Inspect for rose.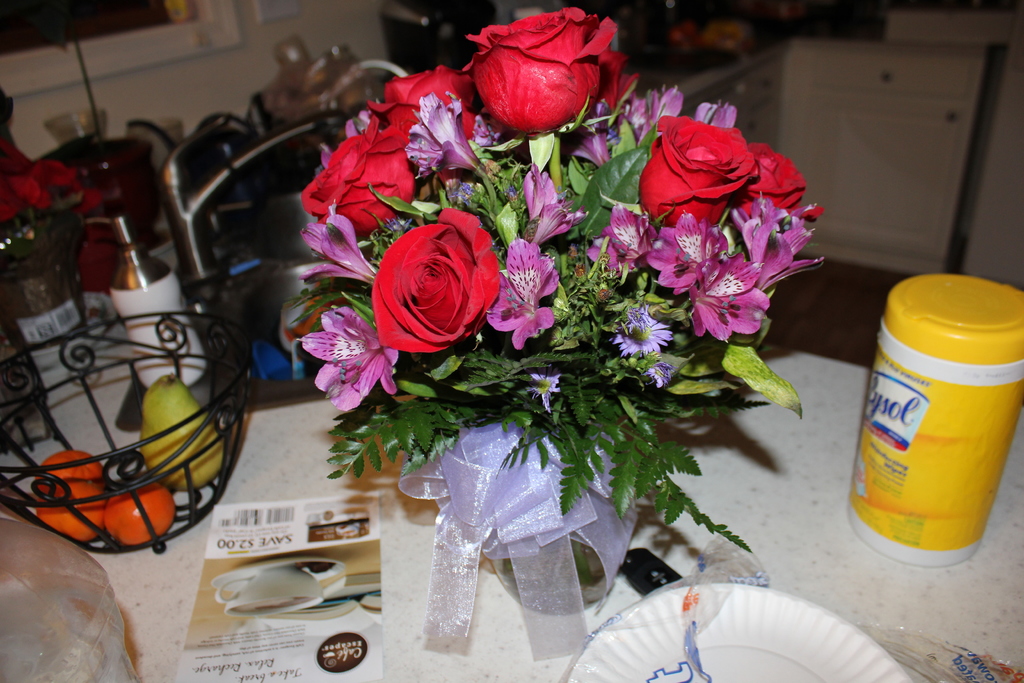
Inspection: bbox(11, 158, 100, 211).
